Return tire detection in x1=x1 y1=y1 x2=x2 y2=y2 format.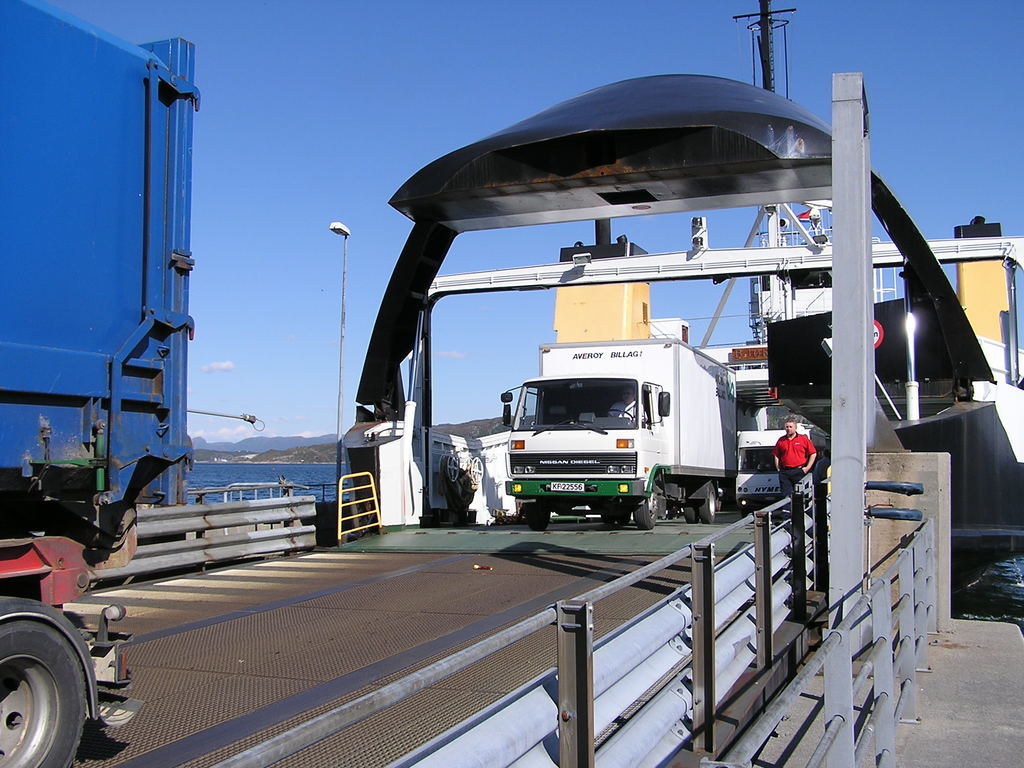
x1=700 y1=493 x2=716 y2=525.
